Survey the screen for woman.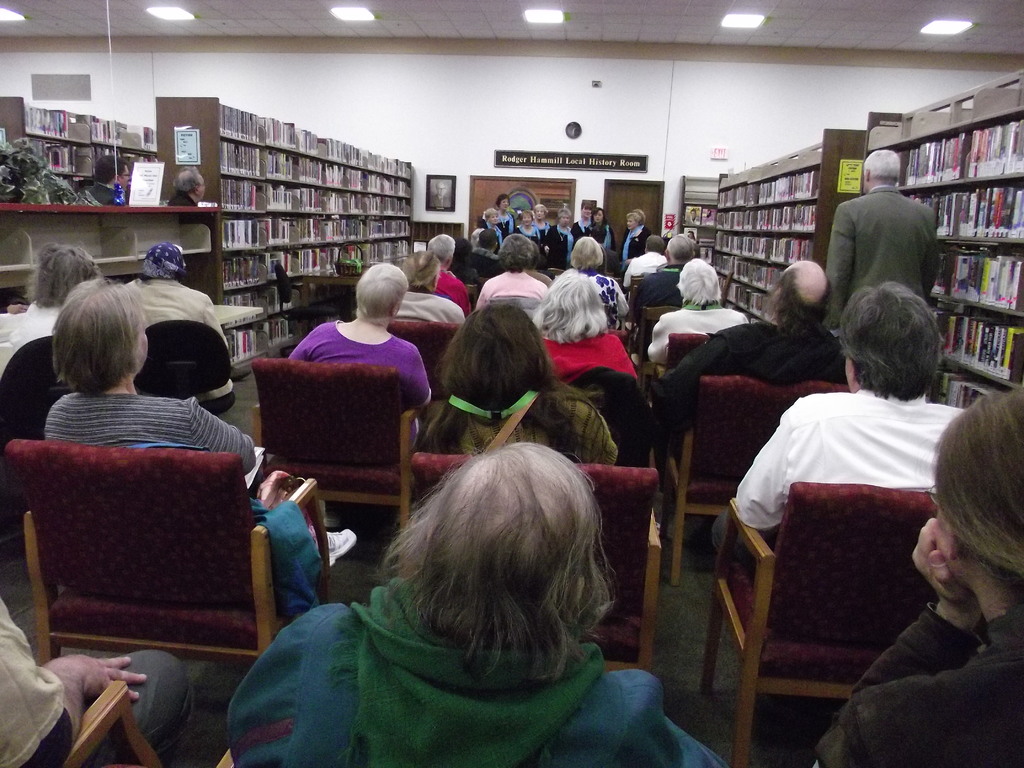
Survey found: crop(620, 211, 645, 270).
